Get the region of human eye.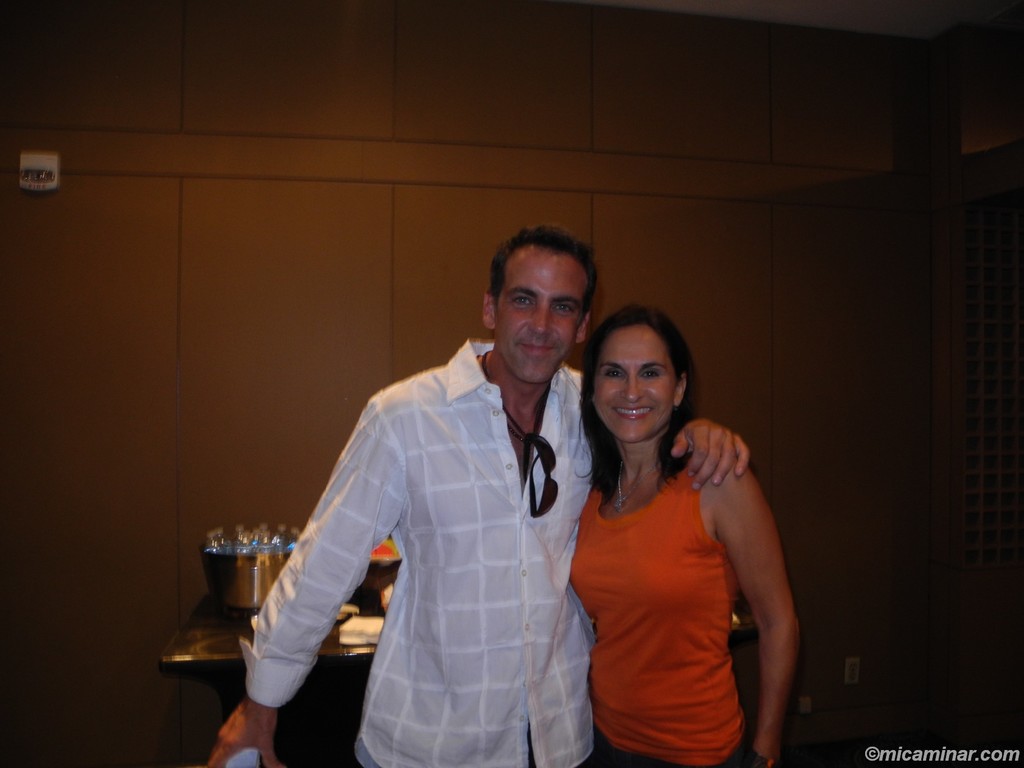
locate(604, 368, 626, 381).
